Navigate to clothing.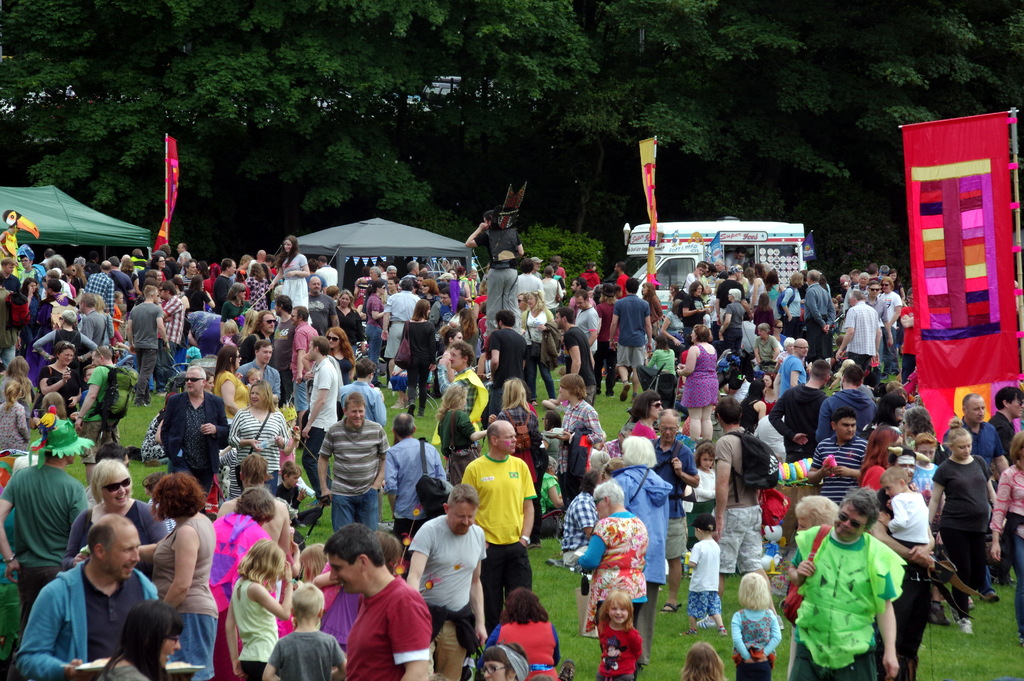
Navigation target: select_region(666, 310, 685, 343).
